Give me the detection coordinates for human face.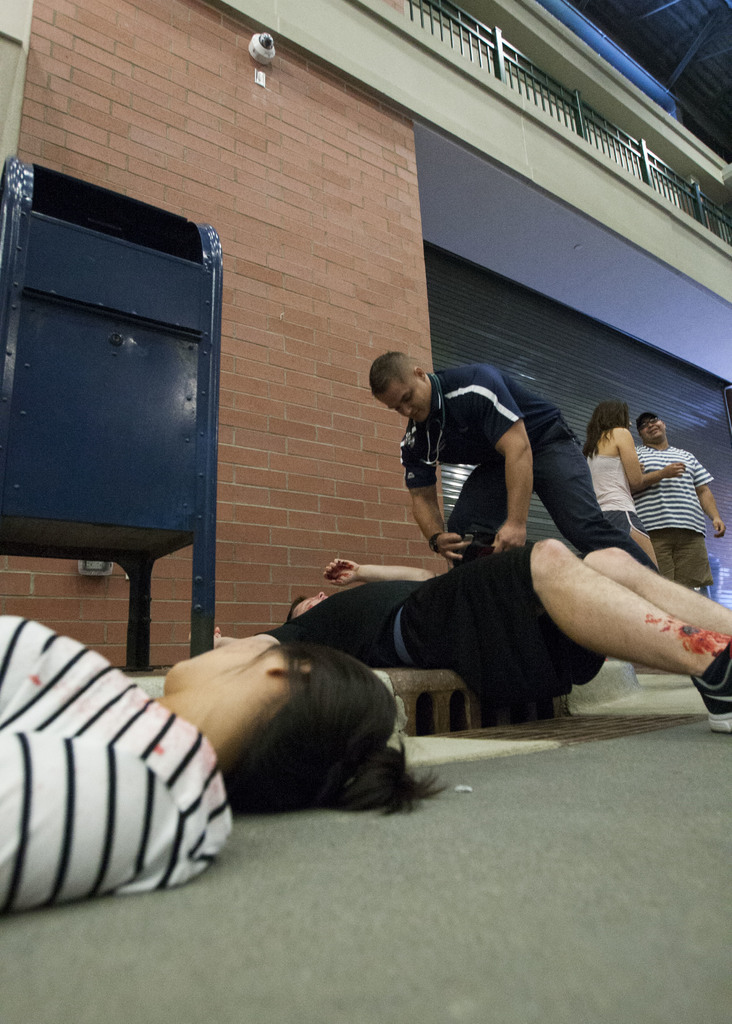
rect(645, 416, 665, 436).
